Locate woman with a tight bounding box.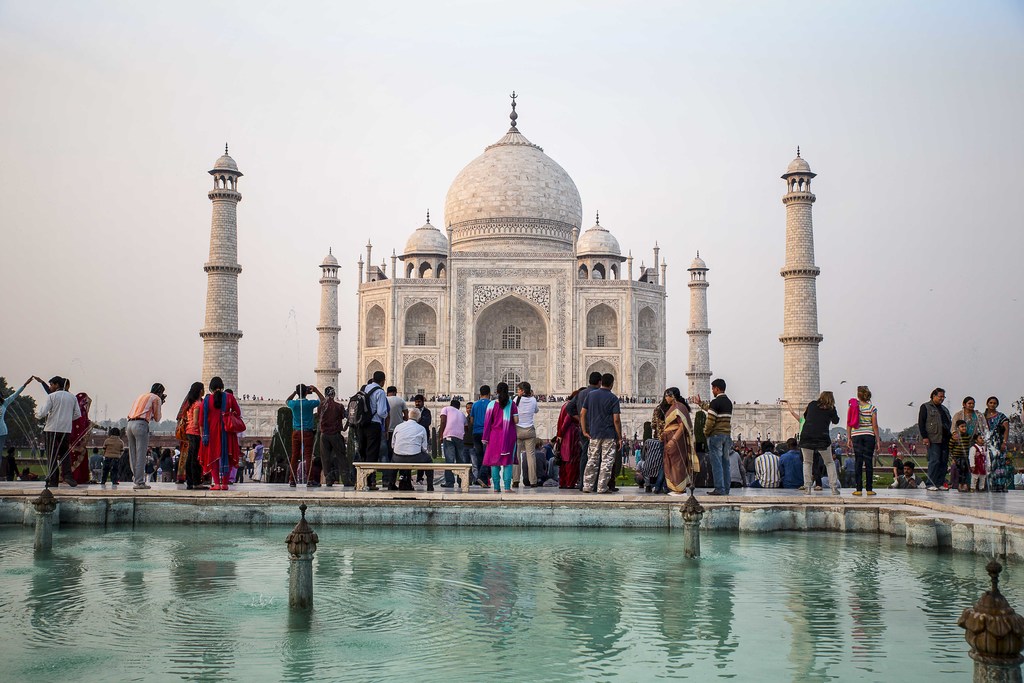
left=480, top=384, right=520, bottom=495.
